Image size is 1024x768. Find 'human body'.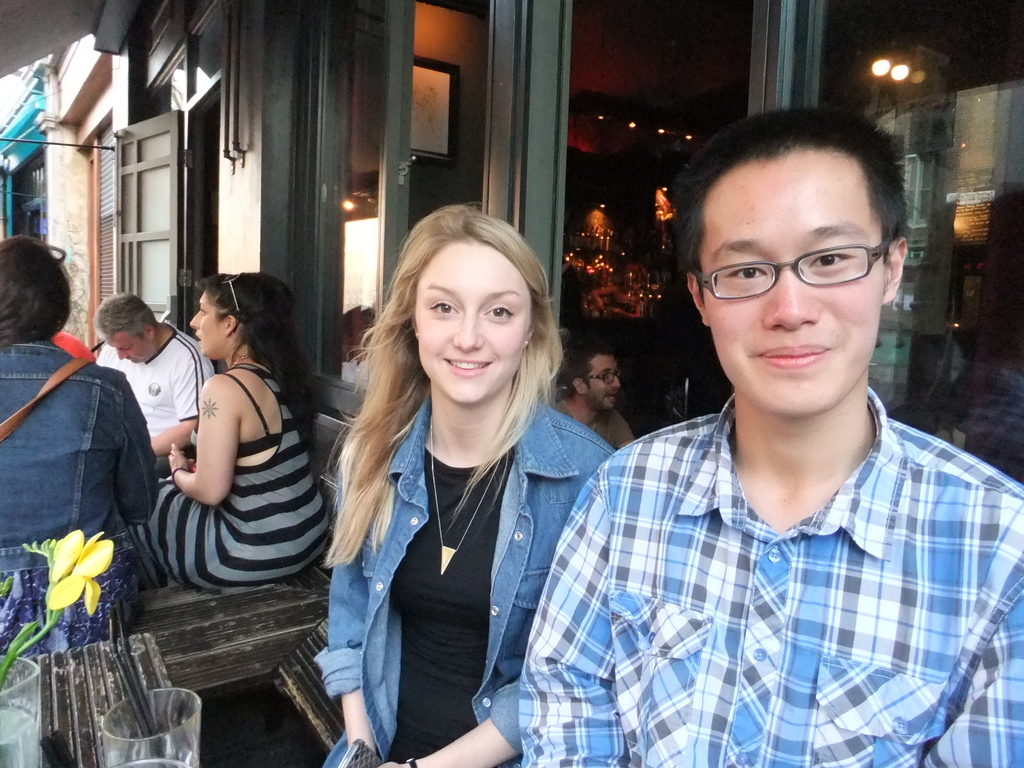
549,397,640,456.
